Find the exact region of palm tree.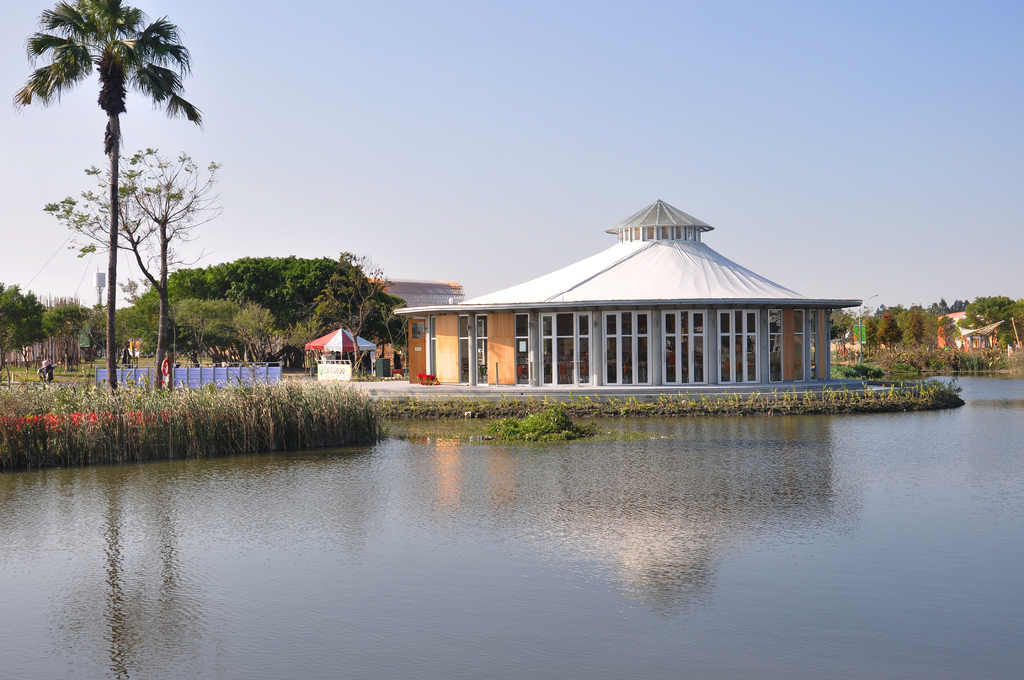
Exact region: rect(885, 306, 940, 410).
